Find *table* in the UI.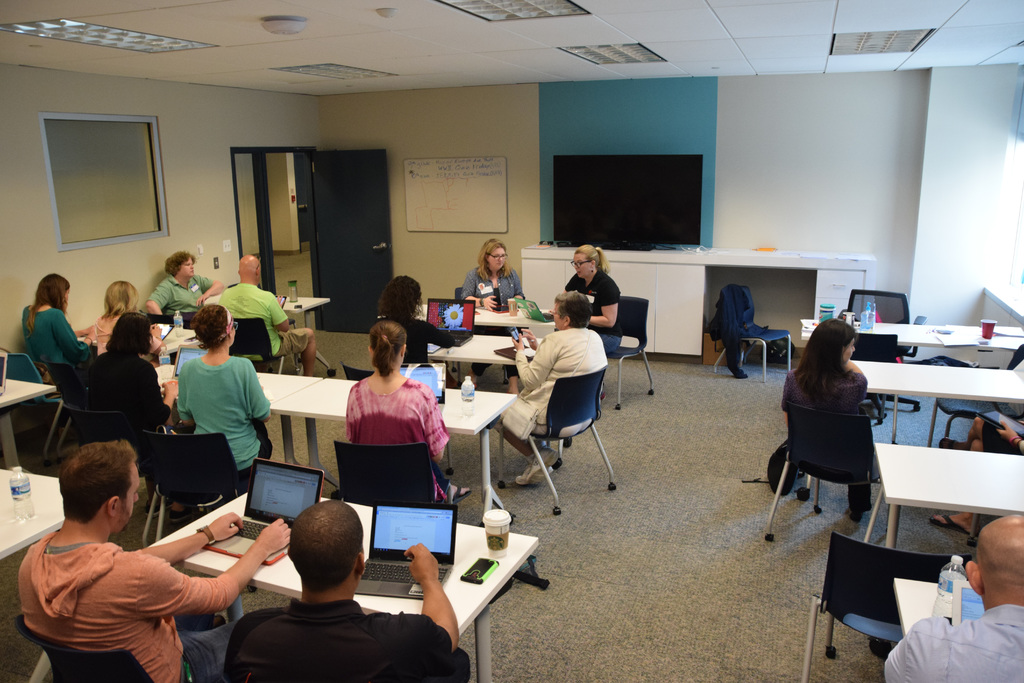
UI element at region(861, 440, 1023, 655).
